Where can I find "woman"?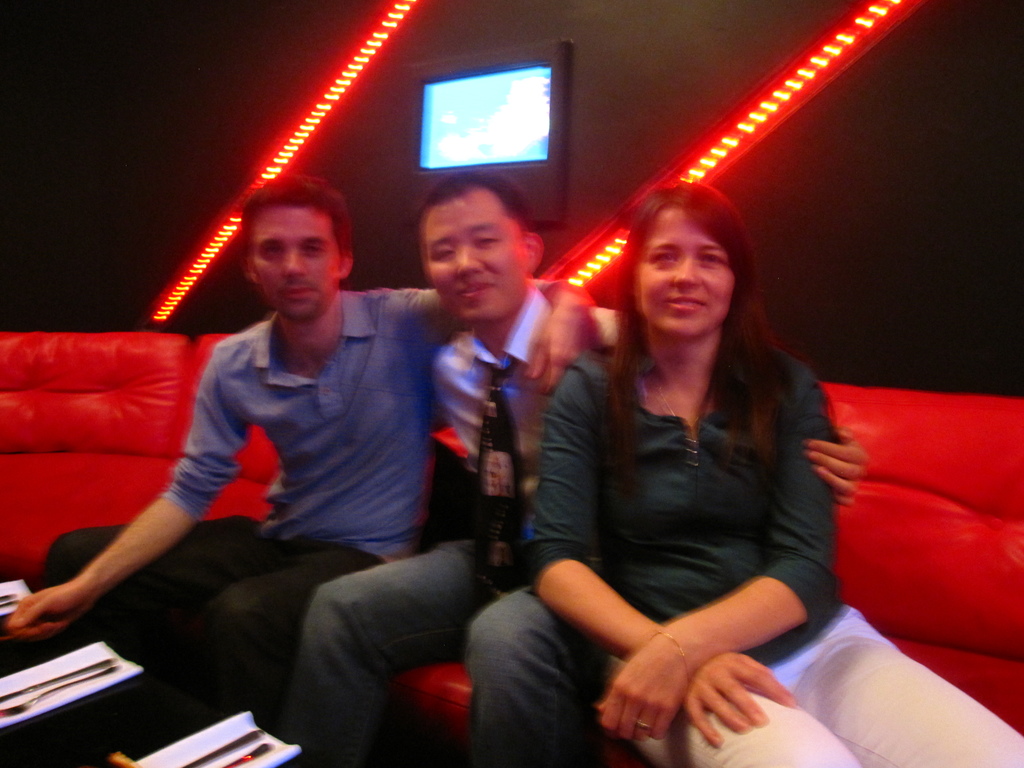
You can find it at (left=71, top=130, right=507, bottom=739).
